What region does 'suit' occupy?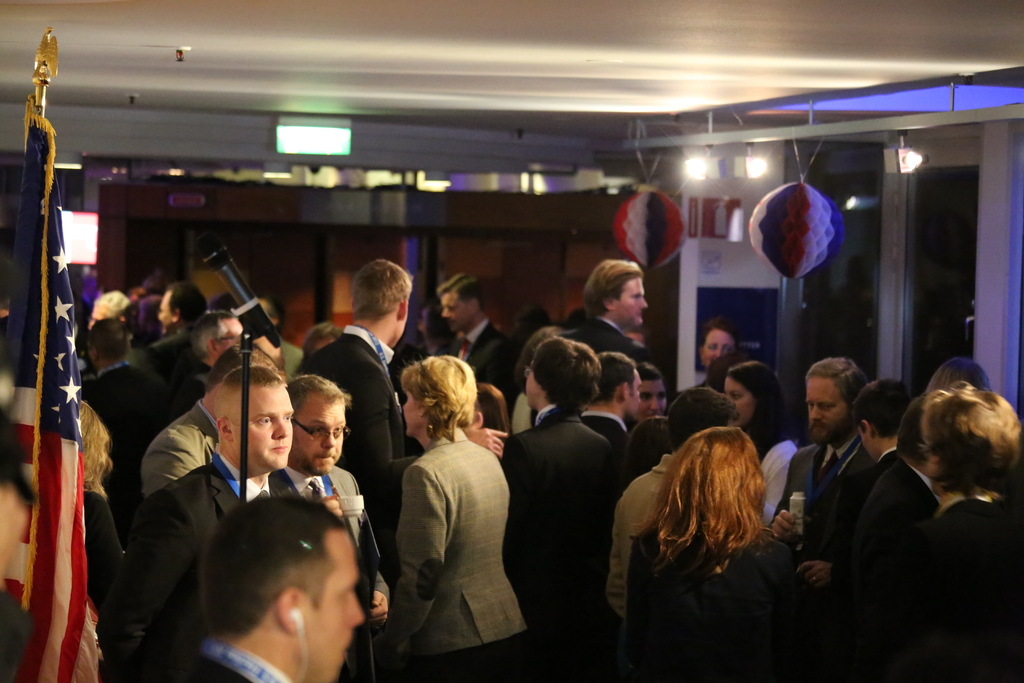
x1=68, y1=367, x2=174, y2=473.
